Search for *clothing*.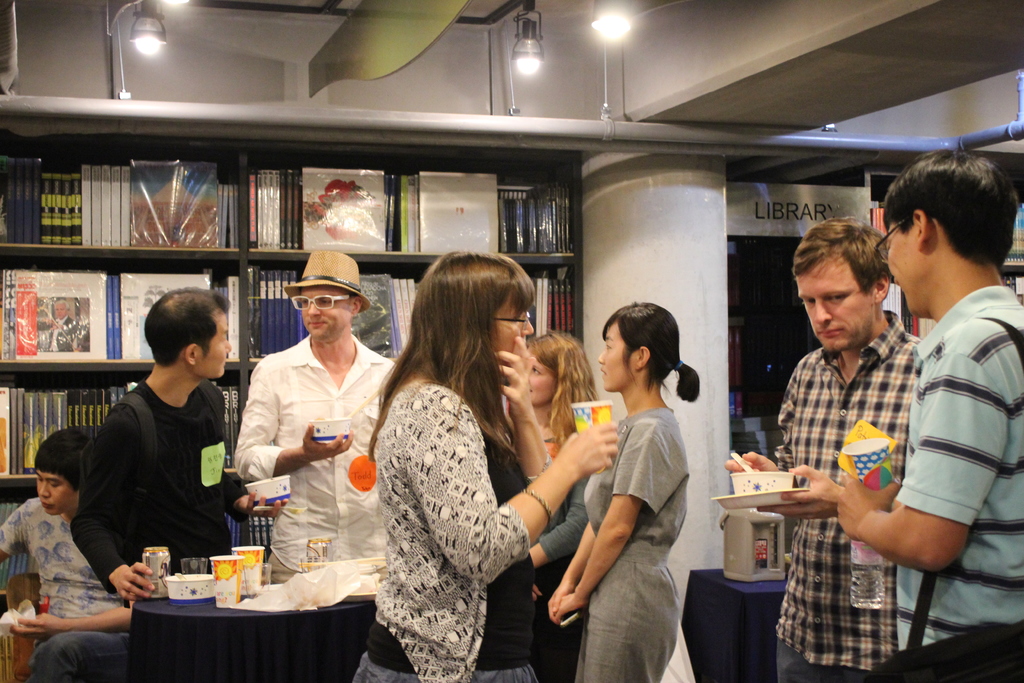
Found at bbox=[71, 378, 251, 611].
